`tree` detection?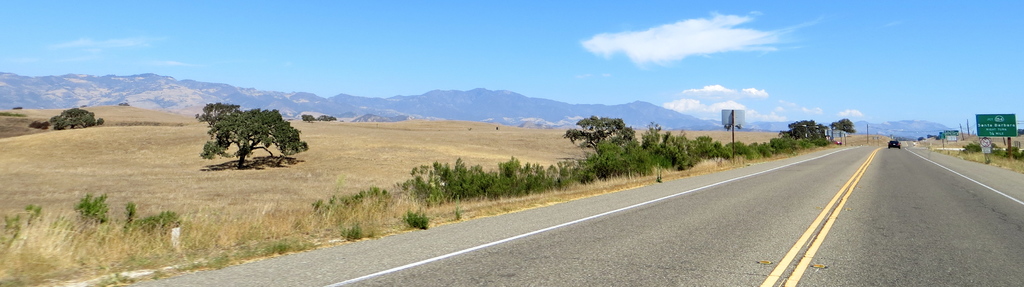
bbox=(298, 110, 312, 125)
